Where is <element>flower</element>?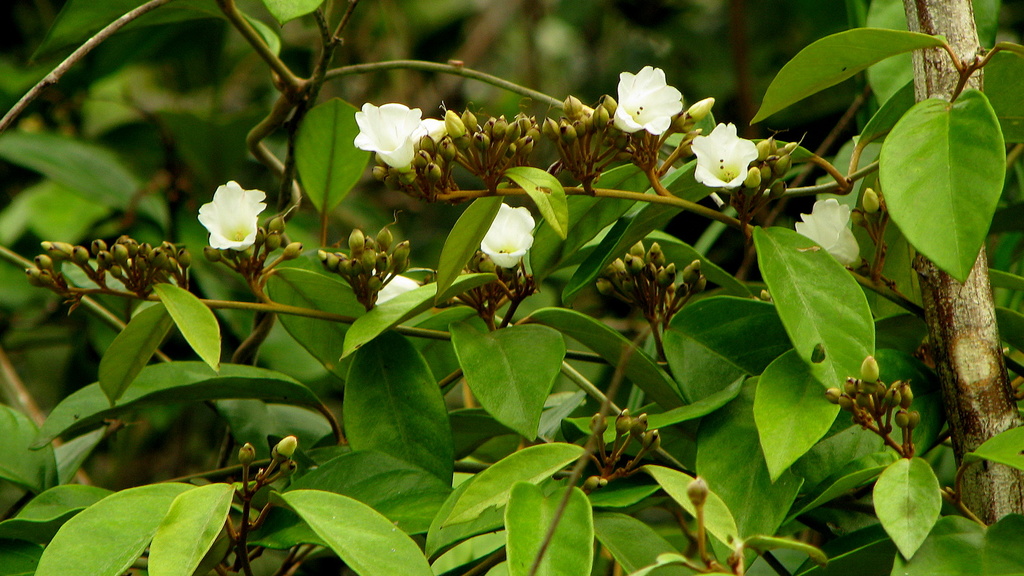
193/180/269/253.
